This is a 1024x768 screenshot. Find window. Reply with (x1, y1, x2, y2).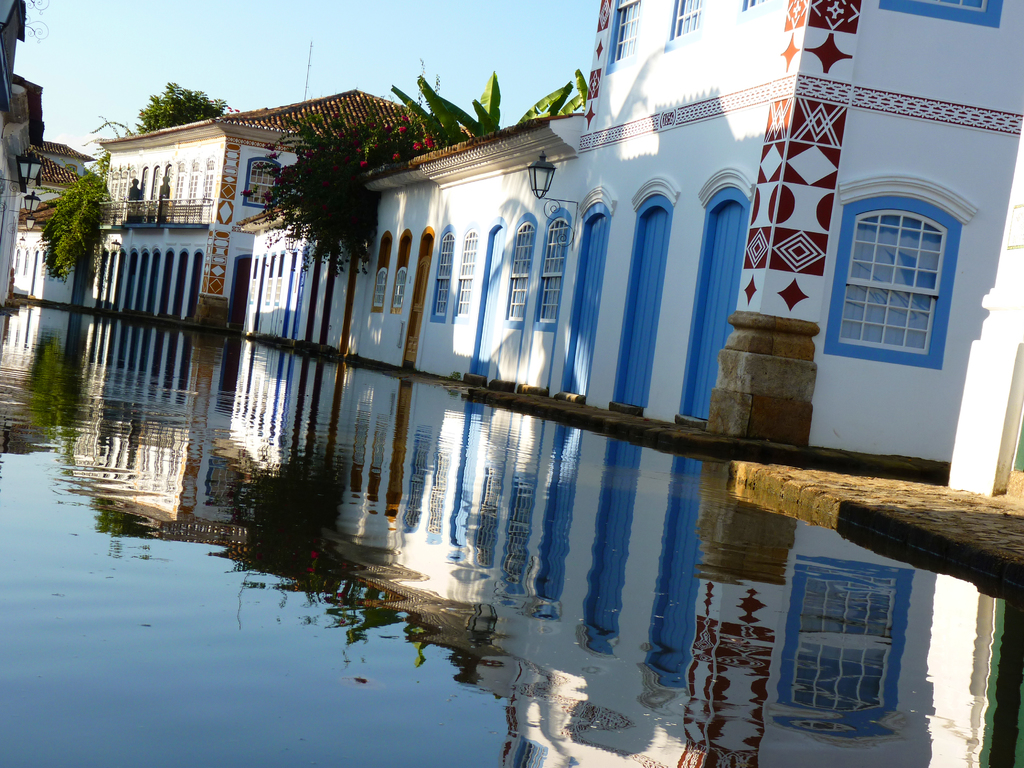
(385, 225, 406, 322).
